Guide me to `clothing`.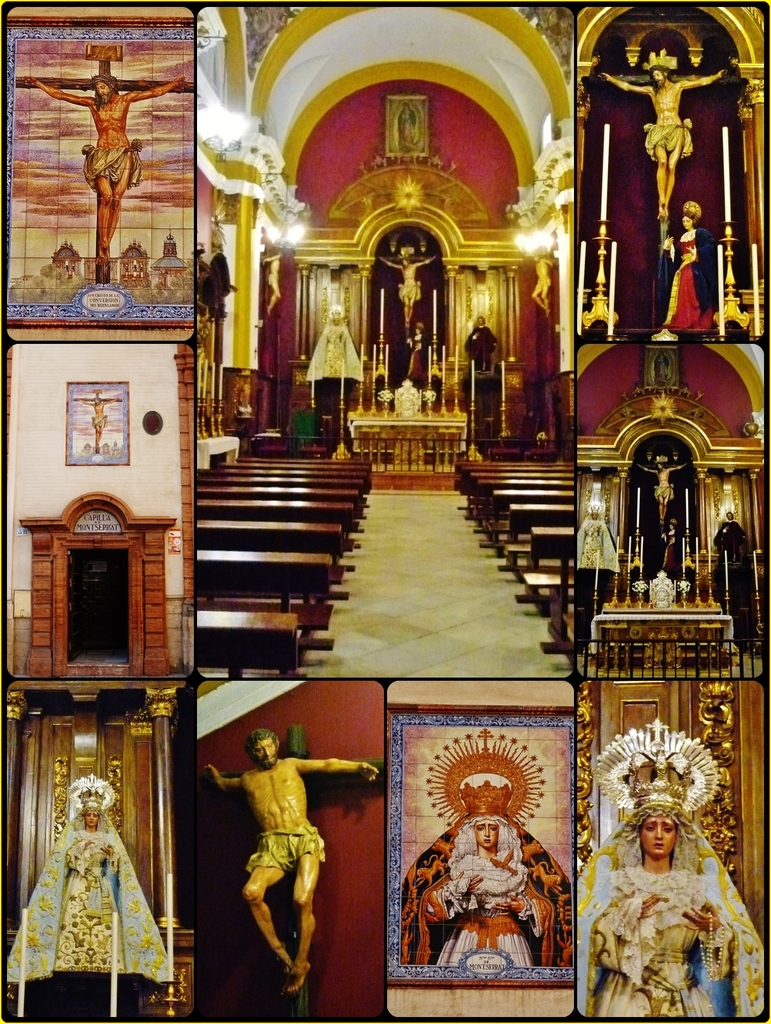
Guidance: detection(655, 225, 725, 330).
